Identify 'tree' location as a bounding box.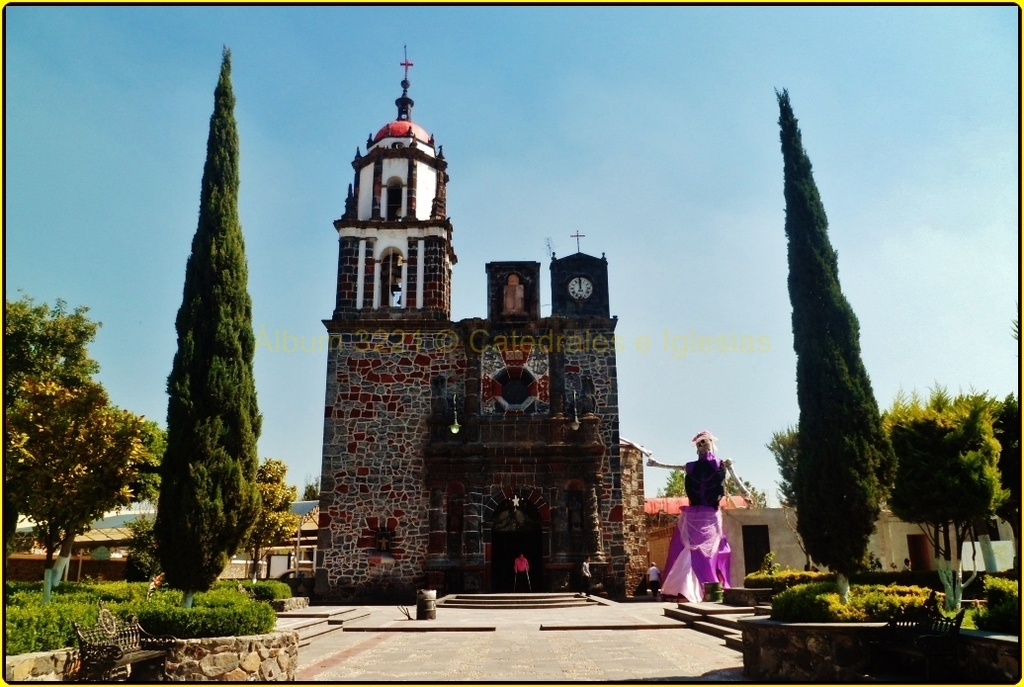
(left=760, top=56, right=914, bottom=621).
